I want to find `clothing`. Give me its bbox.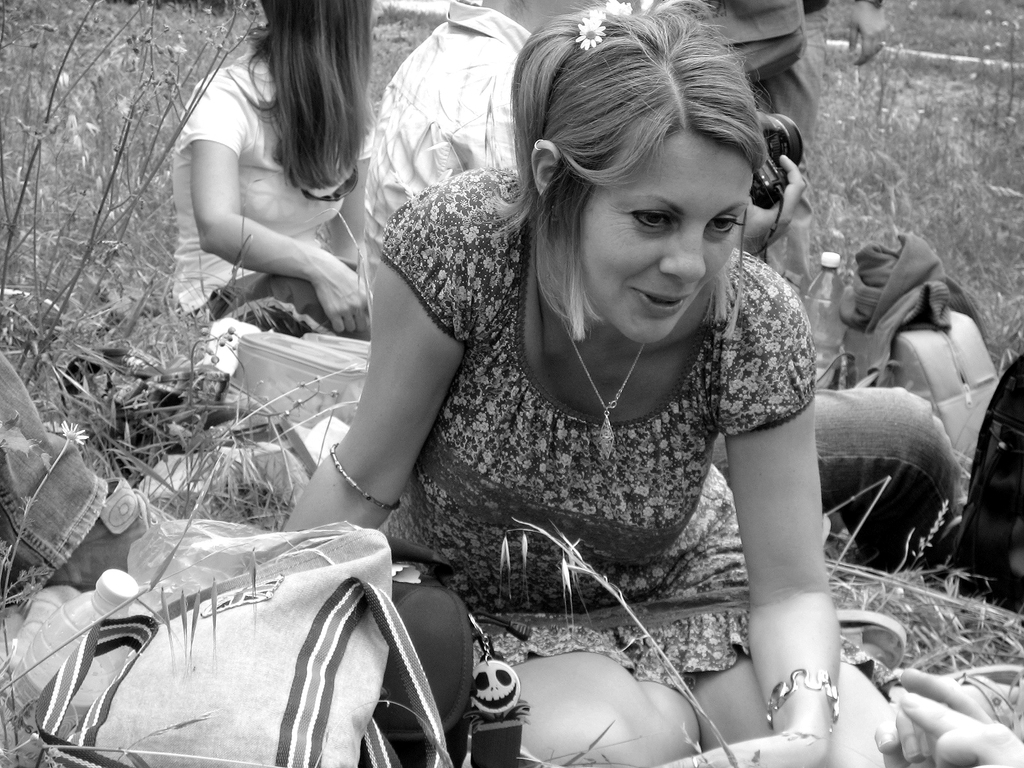
708:388:957:574.
